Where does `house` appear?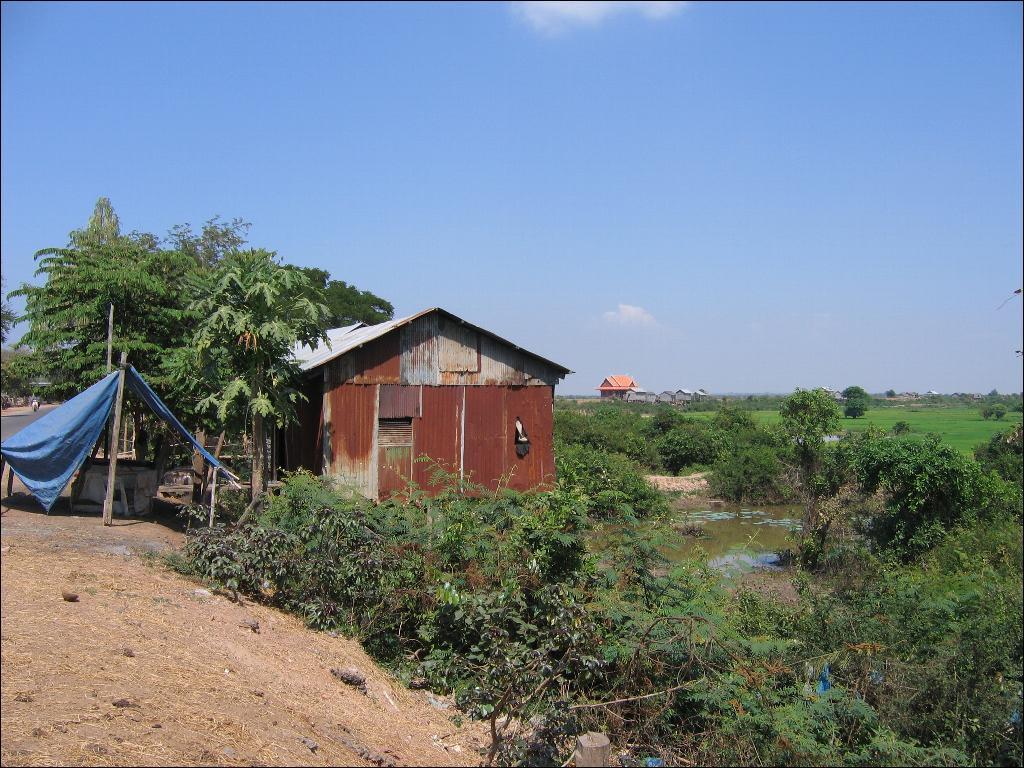
Appears at bbox=[277, 299, 561, 521].
